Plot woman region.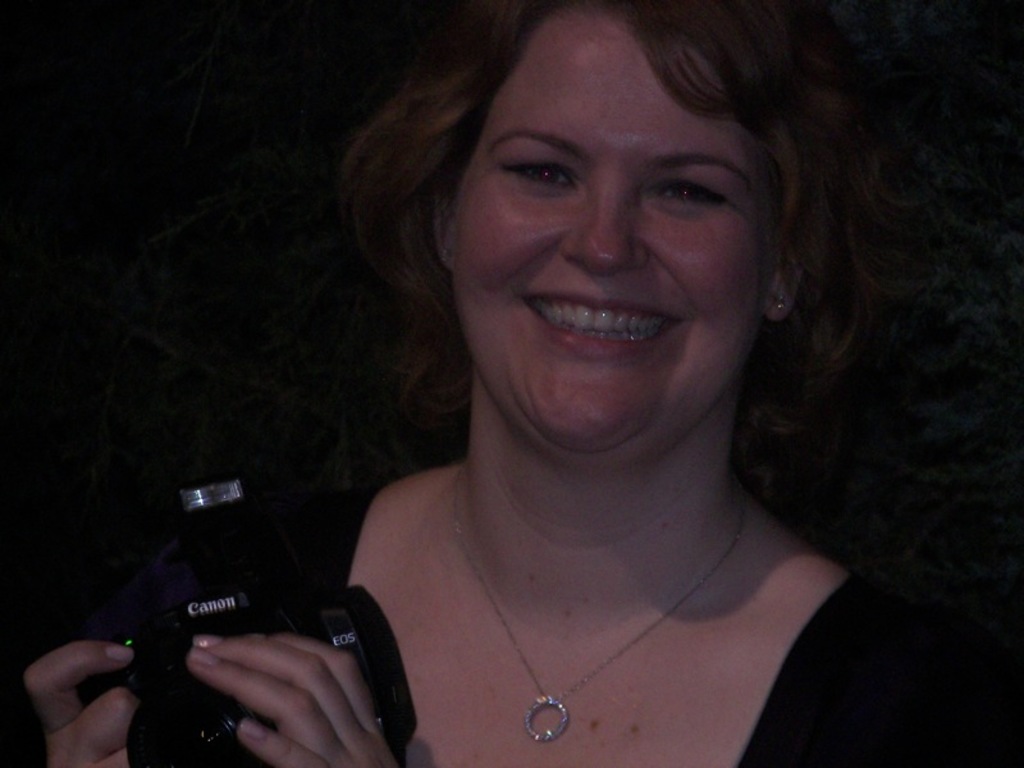
Plotted at crop(12, 0, 1020, 767).
